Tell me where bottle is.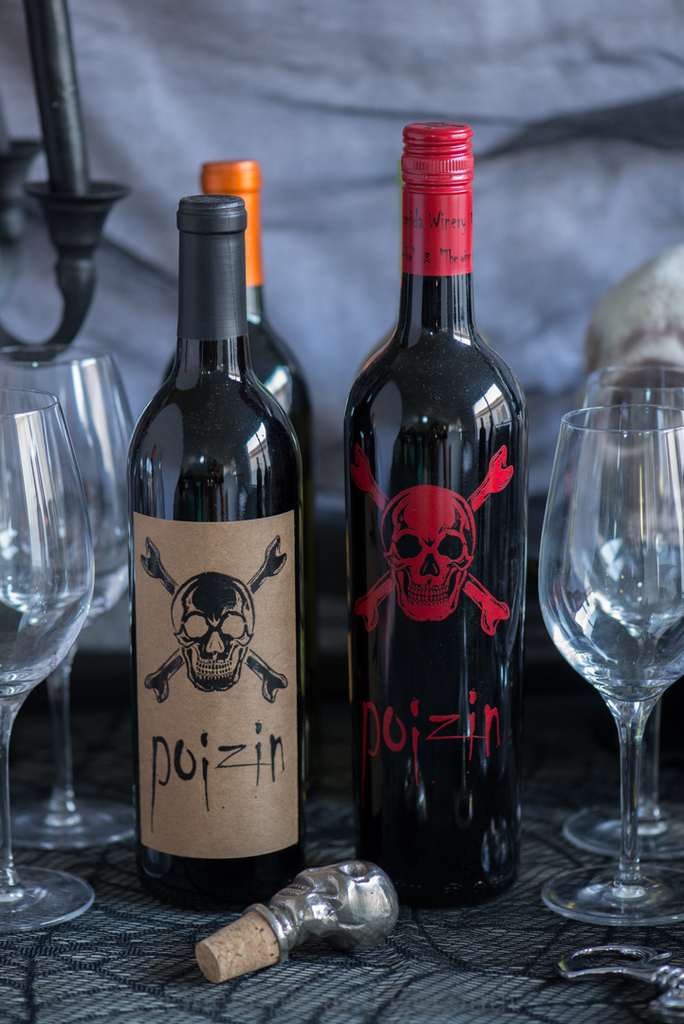
bottle is at pyautogui.locateOnScreen(151, 165, 314, 522).
